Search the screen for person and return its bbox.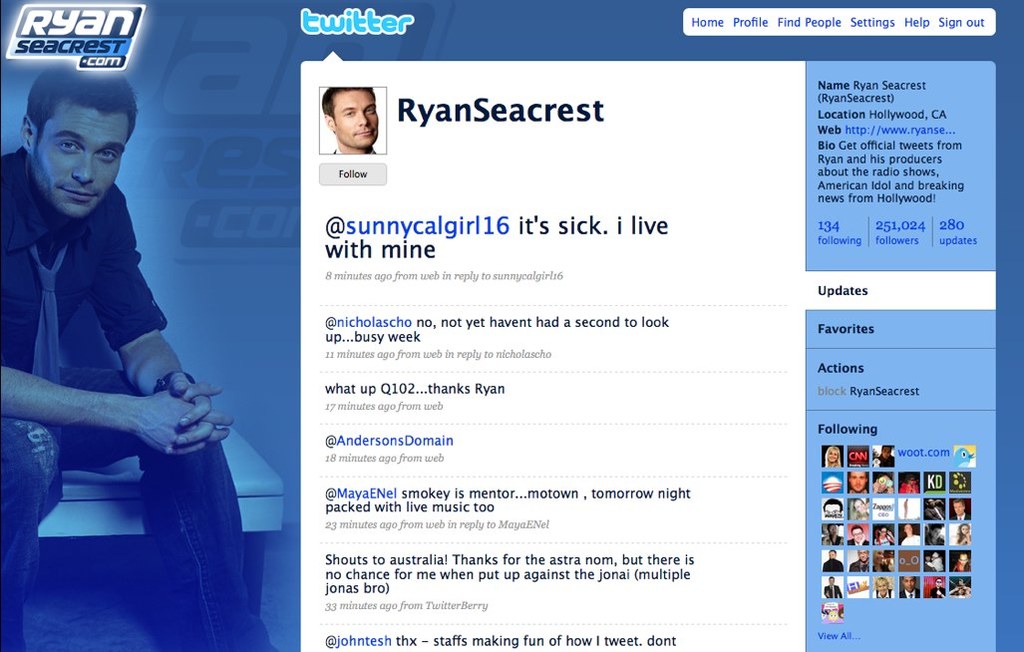
Found: [left=844, top=552, right=867, bottom=570].
